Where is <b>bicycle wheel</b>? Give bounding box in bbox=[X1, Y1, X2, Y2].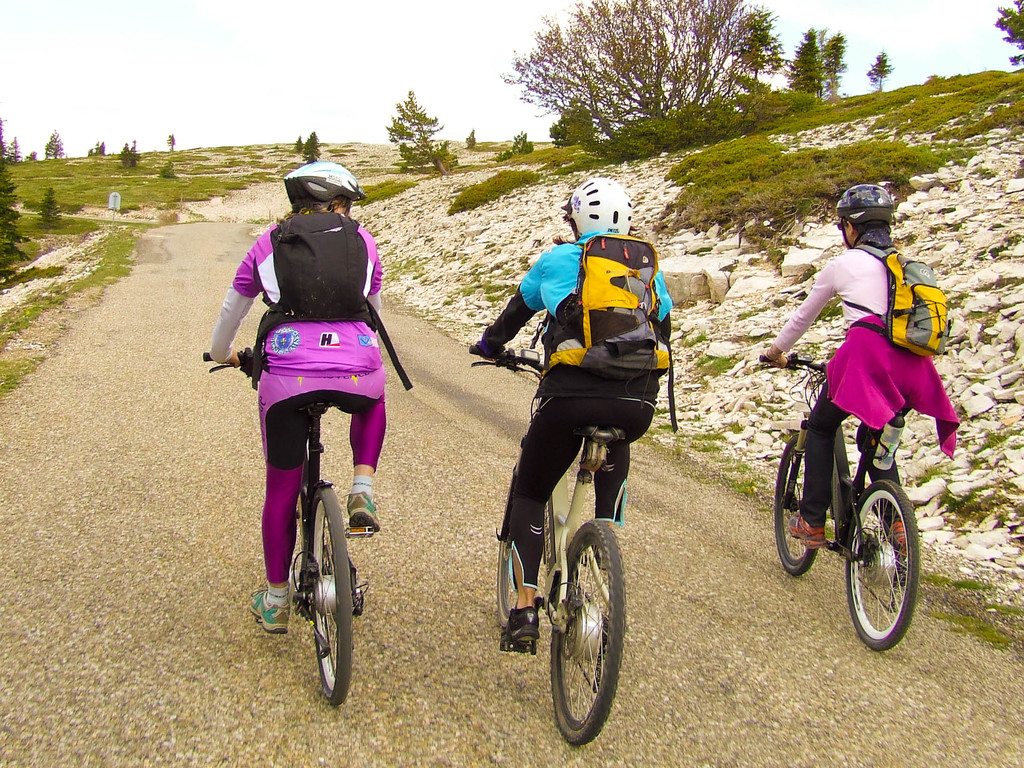
bbox=[778, 432, 824, 577].
